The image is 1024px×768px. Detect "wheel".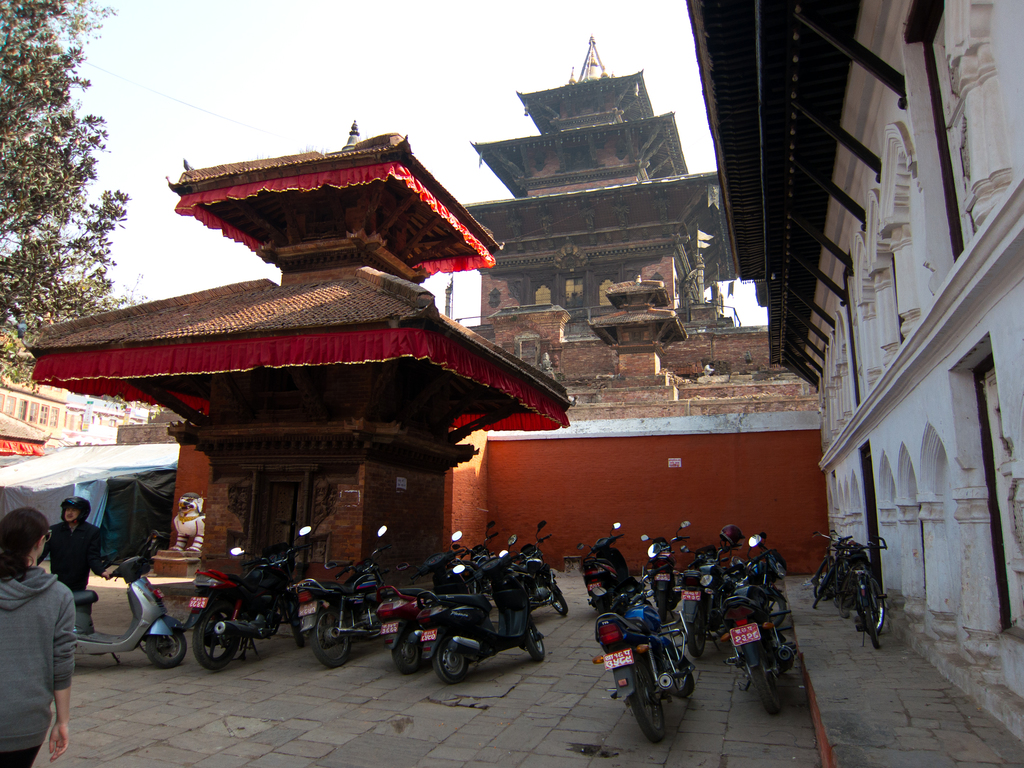
Detection: [183, 607, 263, 676].
